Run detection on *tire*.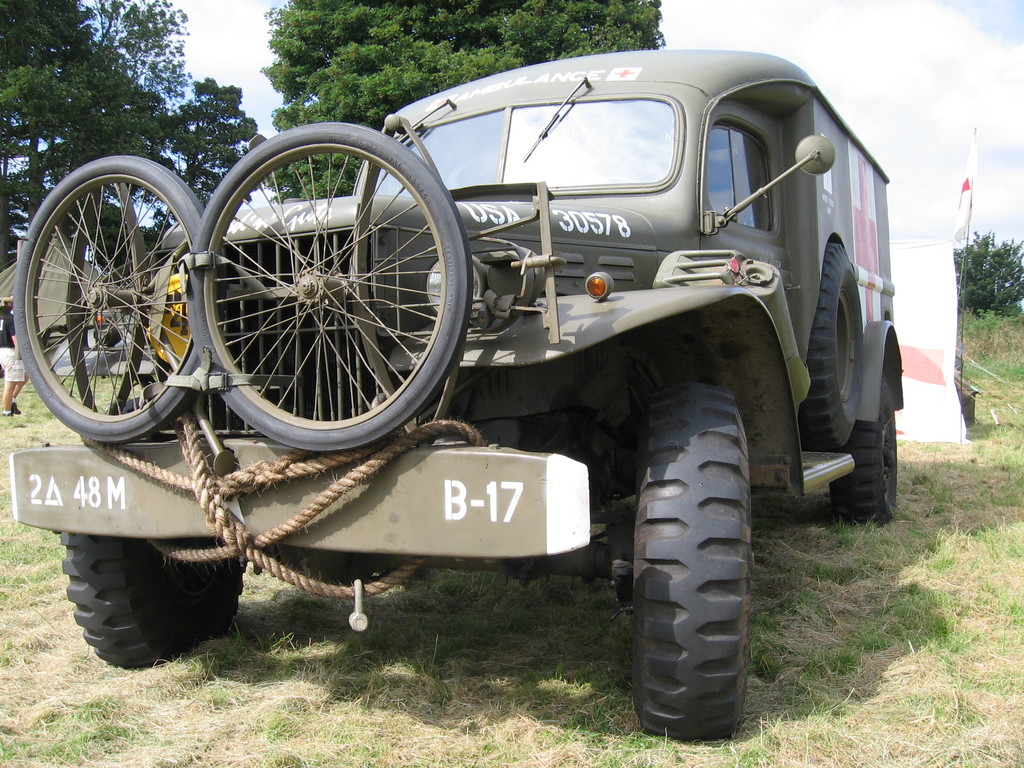
Result: 187:124:475:447.
